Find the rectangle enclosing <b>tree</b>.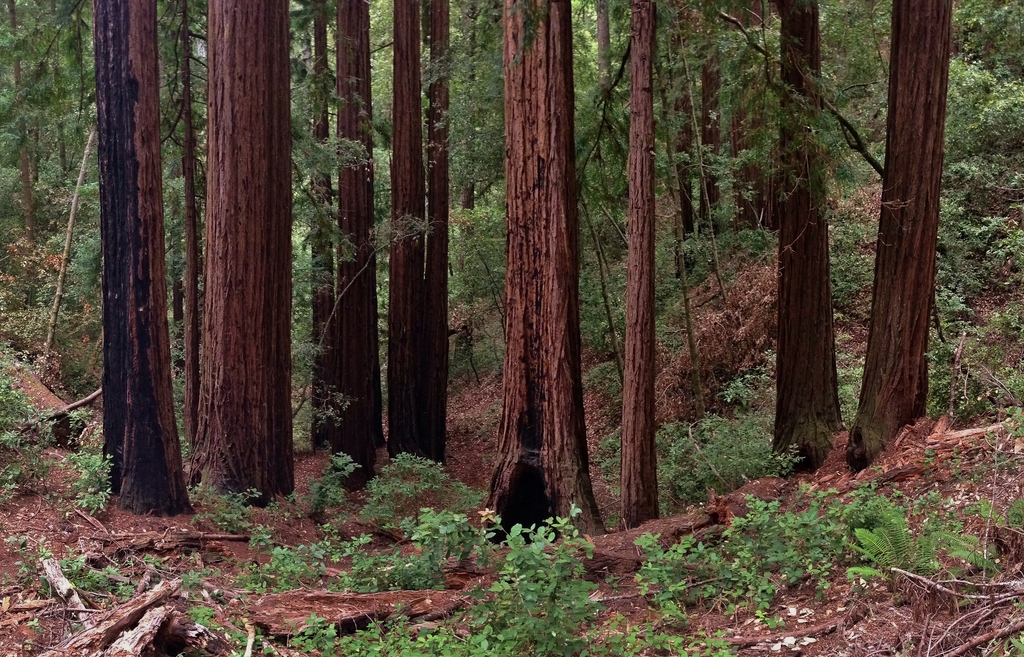
0, 0, 65, 233.
